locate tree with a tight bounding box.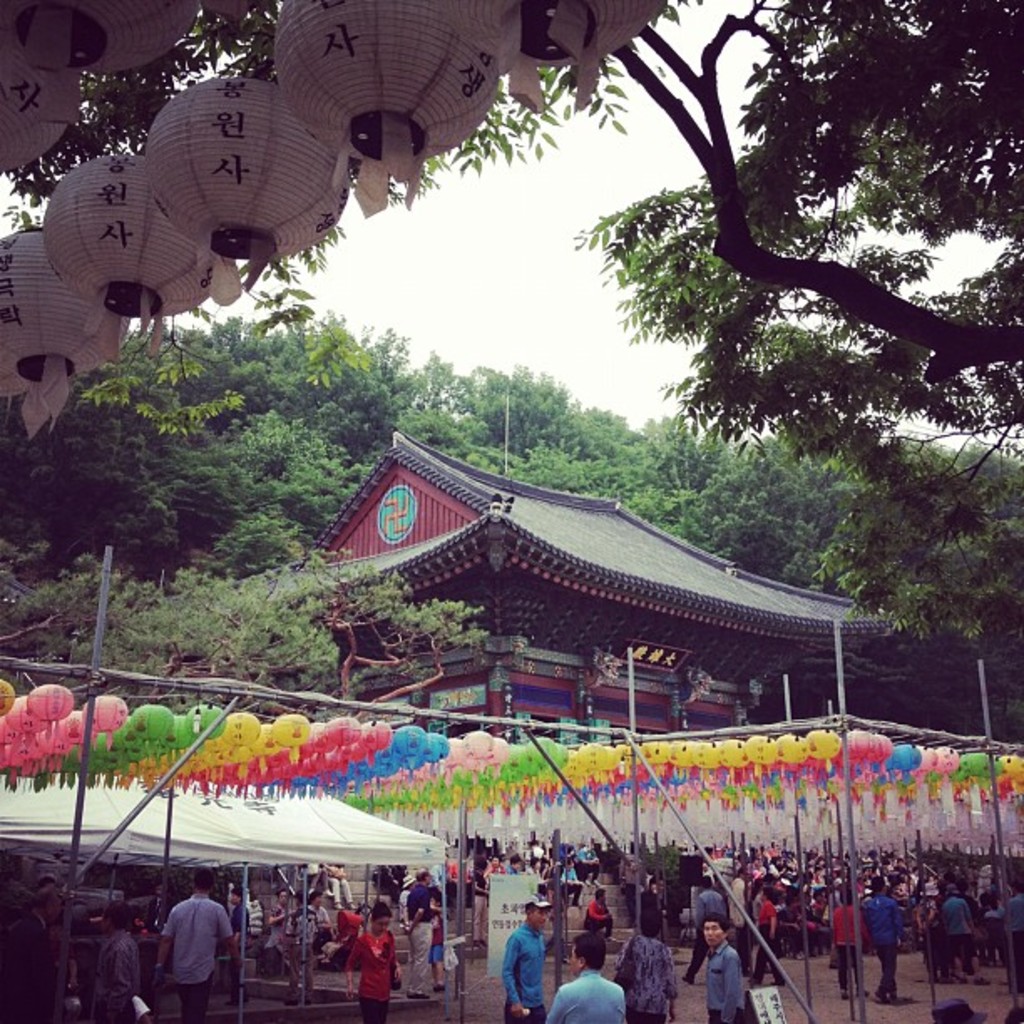
select_region(576, 0, 1022, 643).
